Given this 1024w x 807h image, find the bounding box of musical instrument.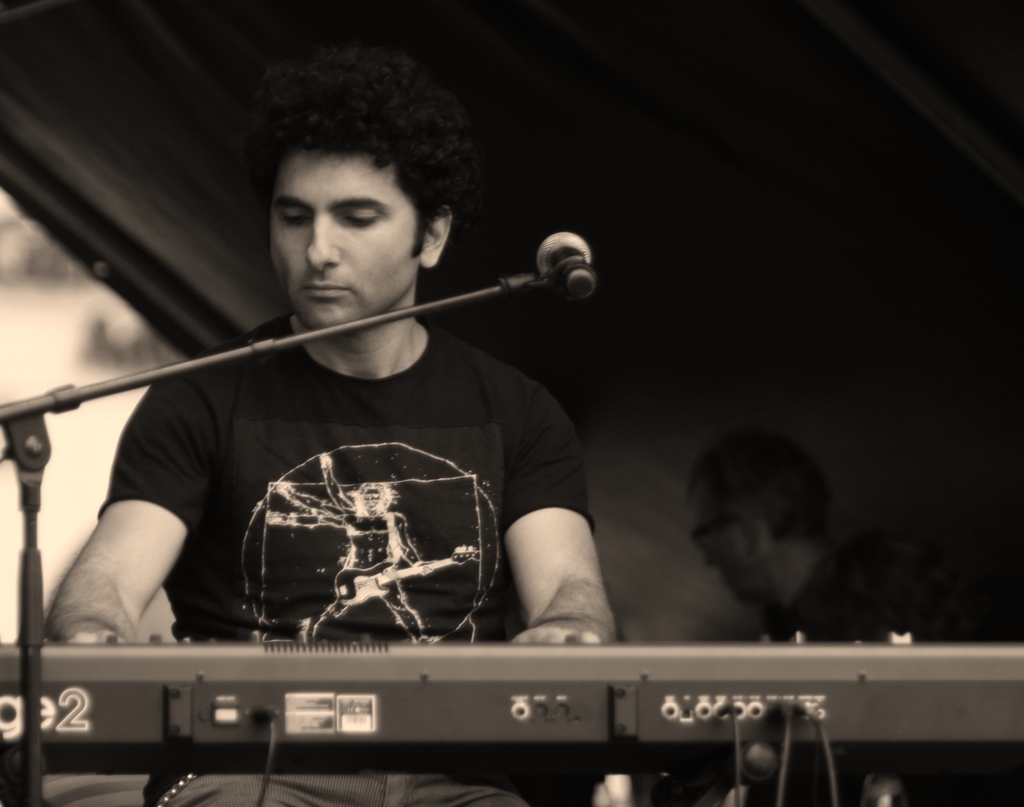
0:633:1023:778.
